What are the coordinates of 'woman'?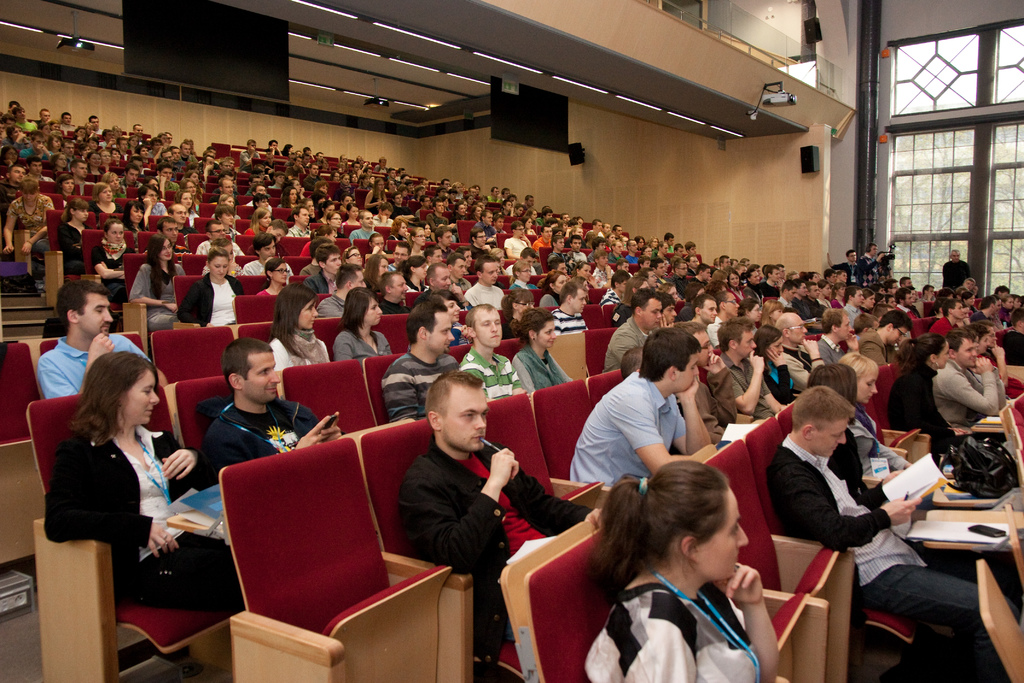
pyautogui.locateOnScreen(581, 459, 780, 682).
